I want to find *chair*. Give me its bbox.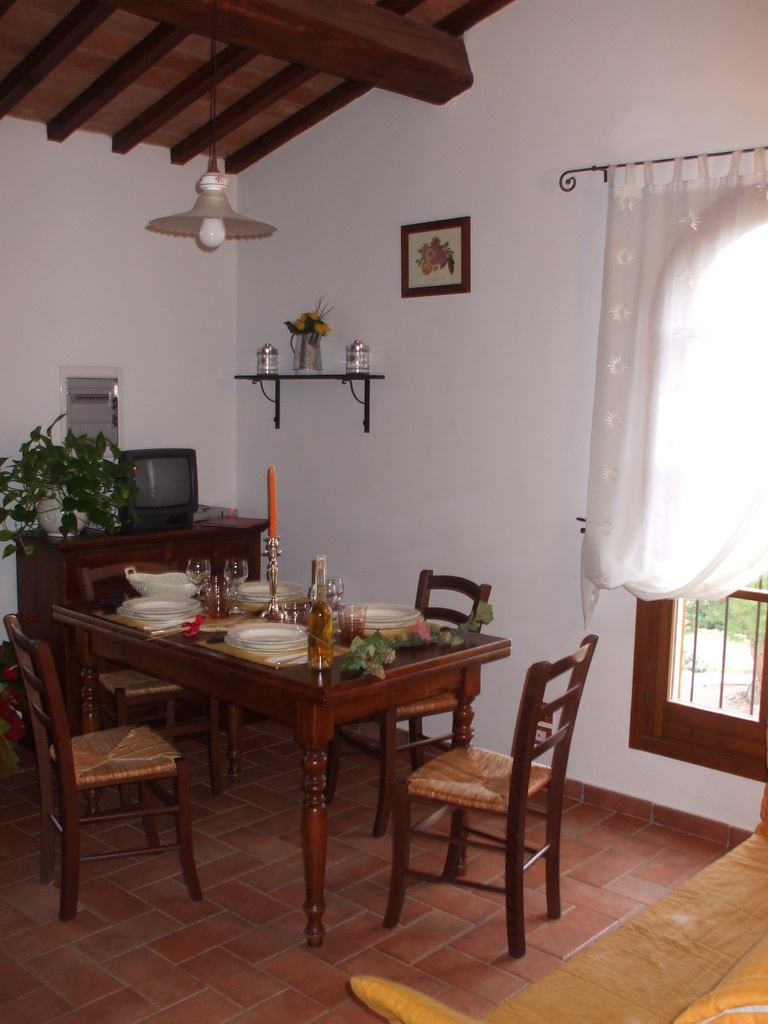
2,612,207,924.
